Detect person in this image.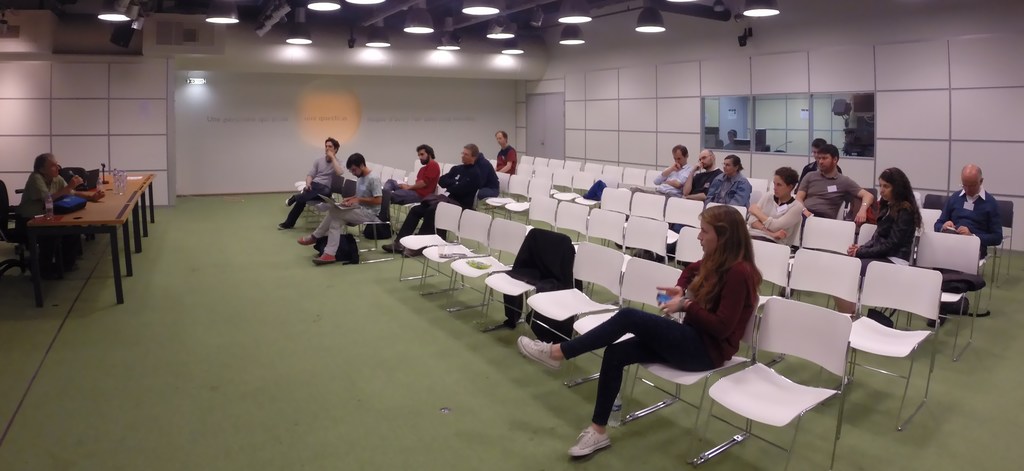
Detection: {"left": 932, "top": 161, "right": 1004, "bottom": 261}.
